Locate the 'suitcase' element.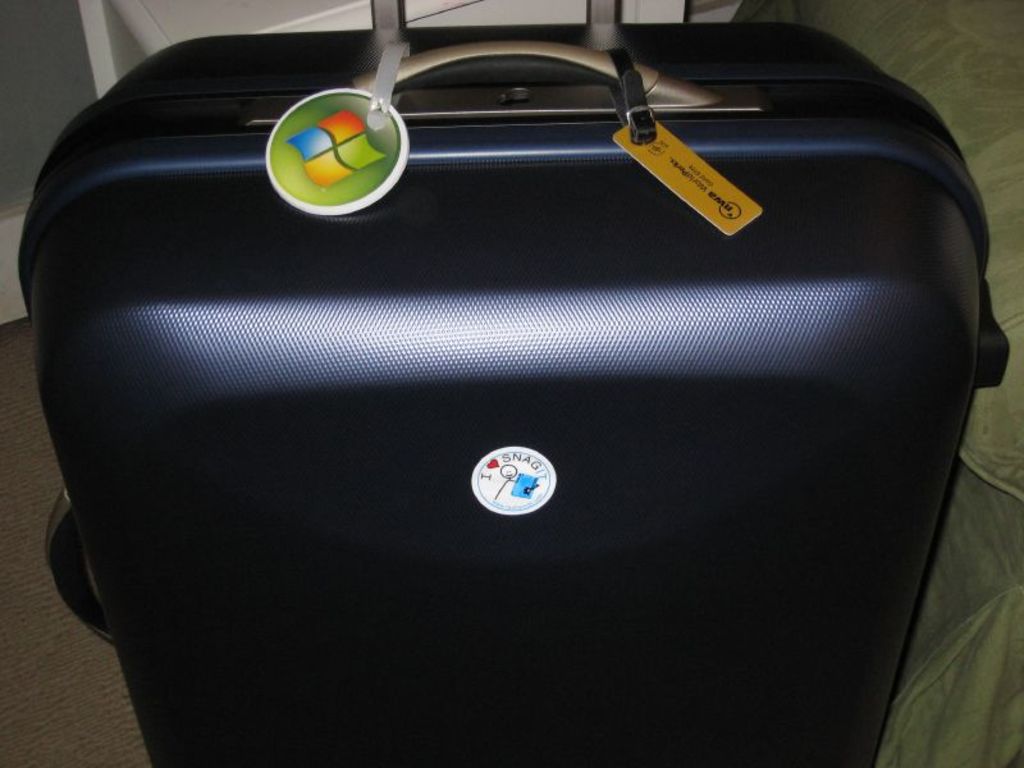
Element bbox: [left=18, top=0, right=1010, bottom=767].
